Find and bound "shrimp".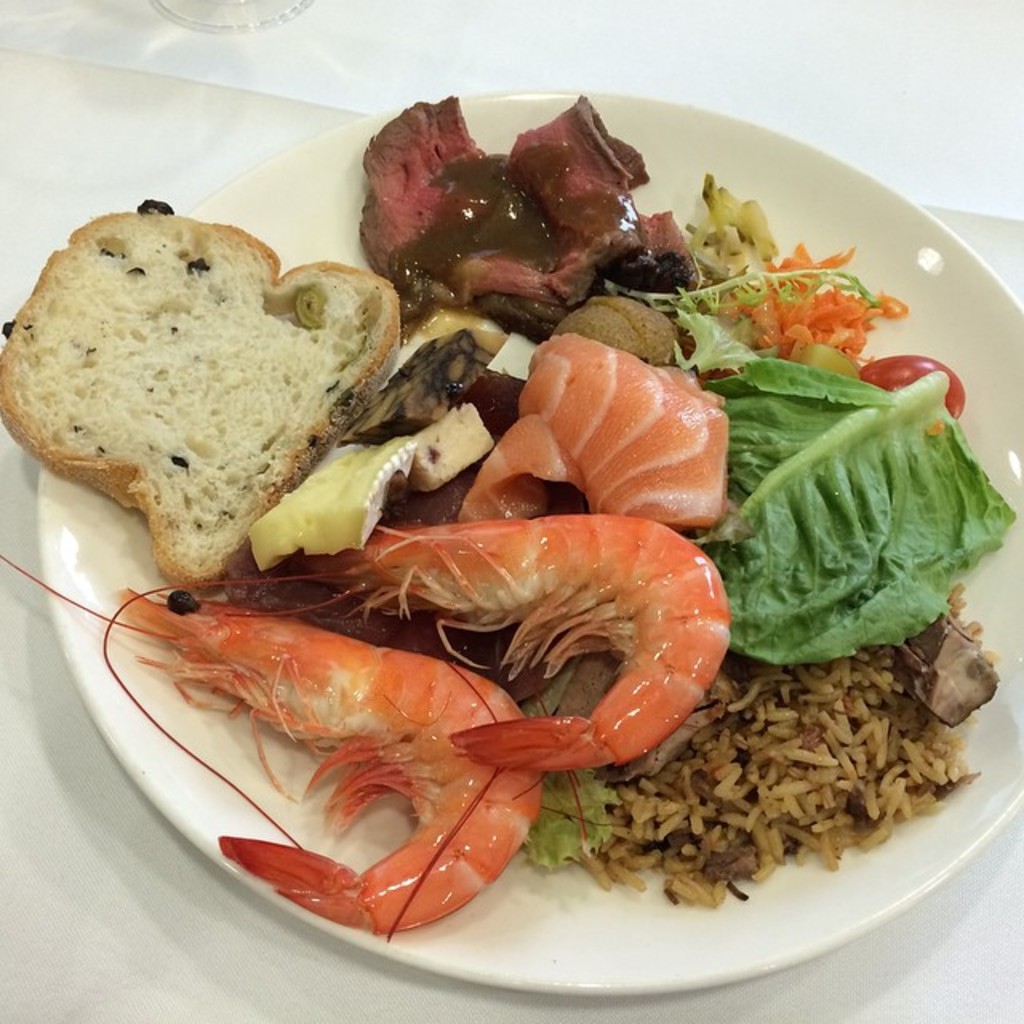
Bound: [0,549,549,930].
